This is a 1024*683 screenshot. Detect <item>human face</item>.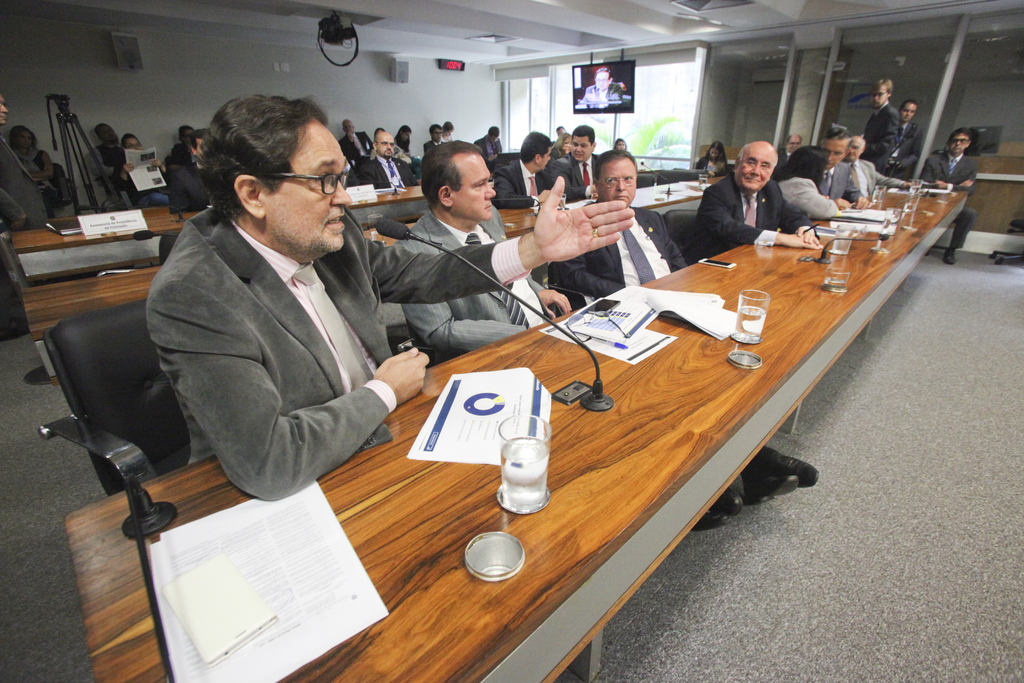
[268, 118, 343, 249].
